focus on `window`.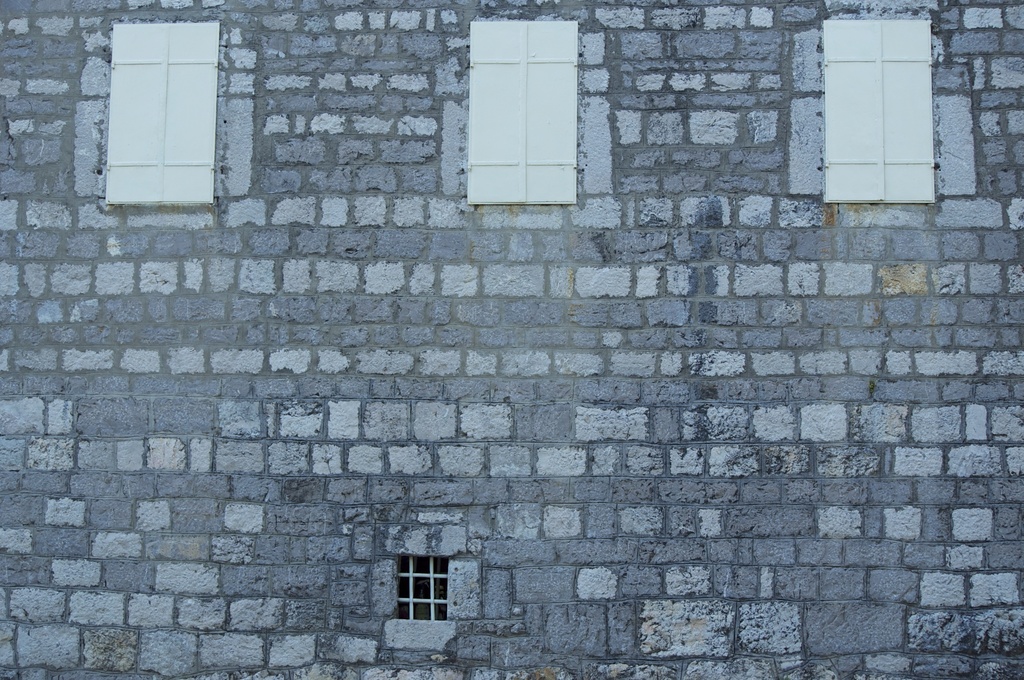
Focused at <box>462,18,575,207</box>.
